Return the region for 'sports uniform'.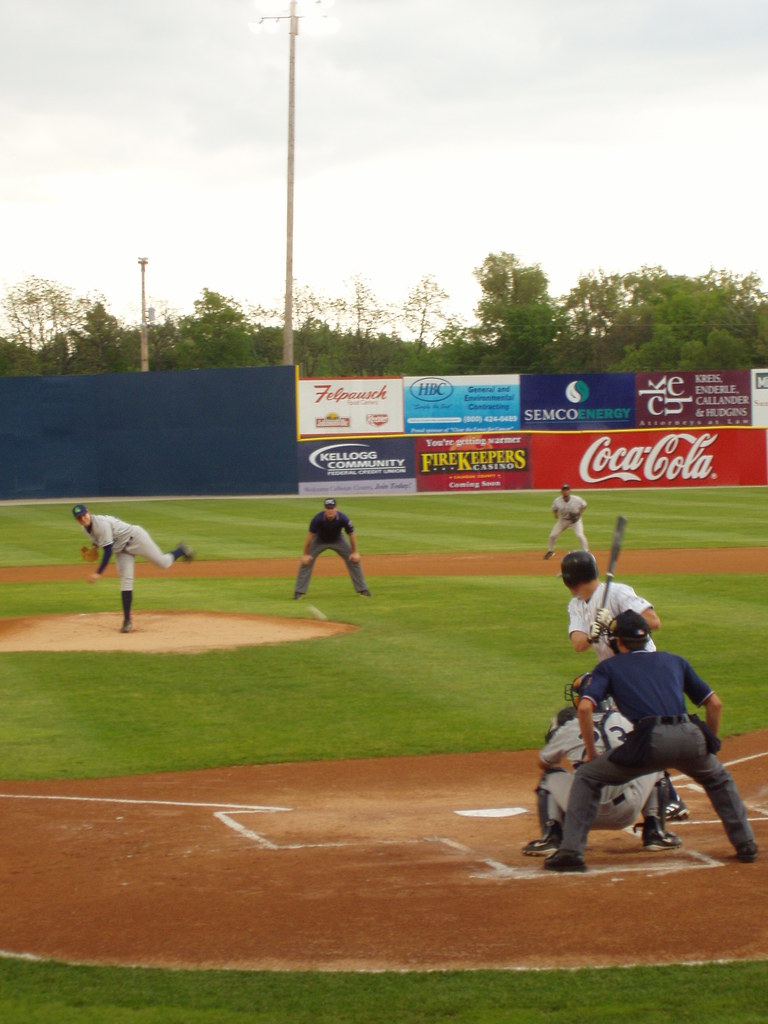
(left=294, top=498, right=373, bottom=599).
